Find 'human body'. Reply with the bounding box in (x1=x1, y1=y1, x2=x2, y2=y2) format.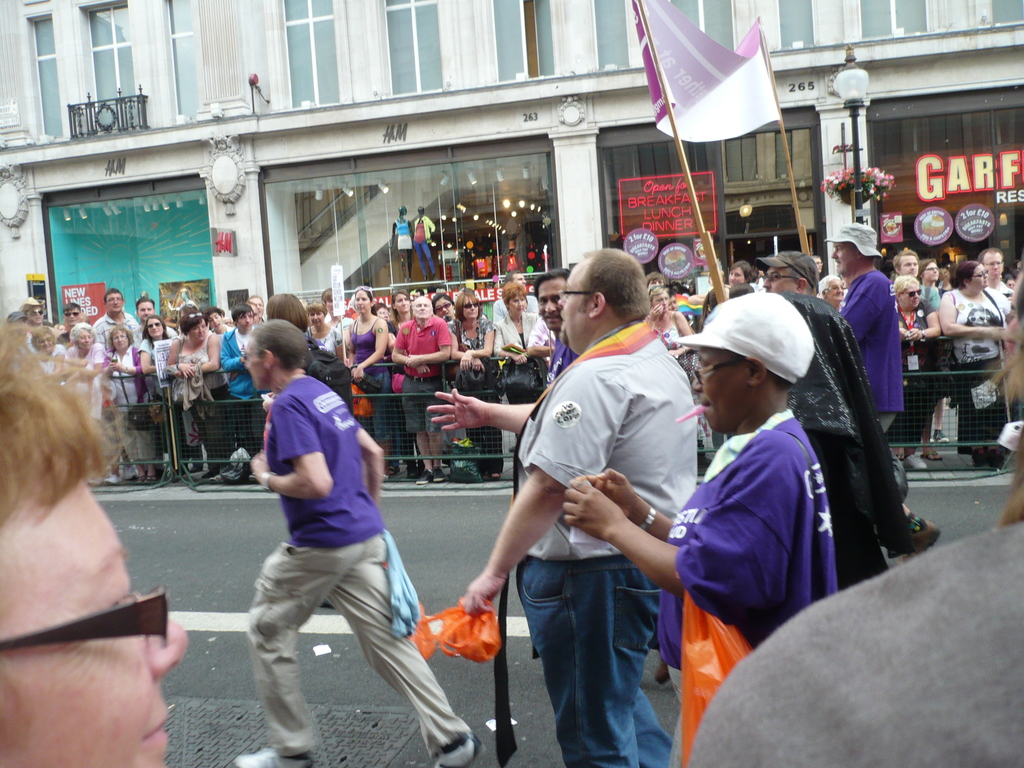
(x1=100, y1=289, x2=131, y2=347).
